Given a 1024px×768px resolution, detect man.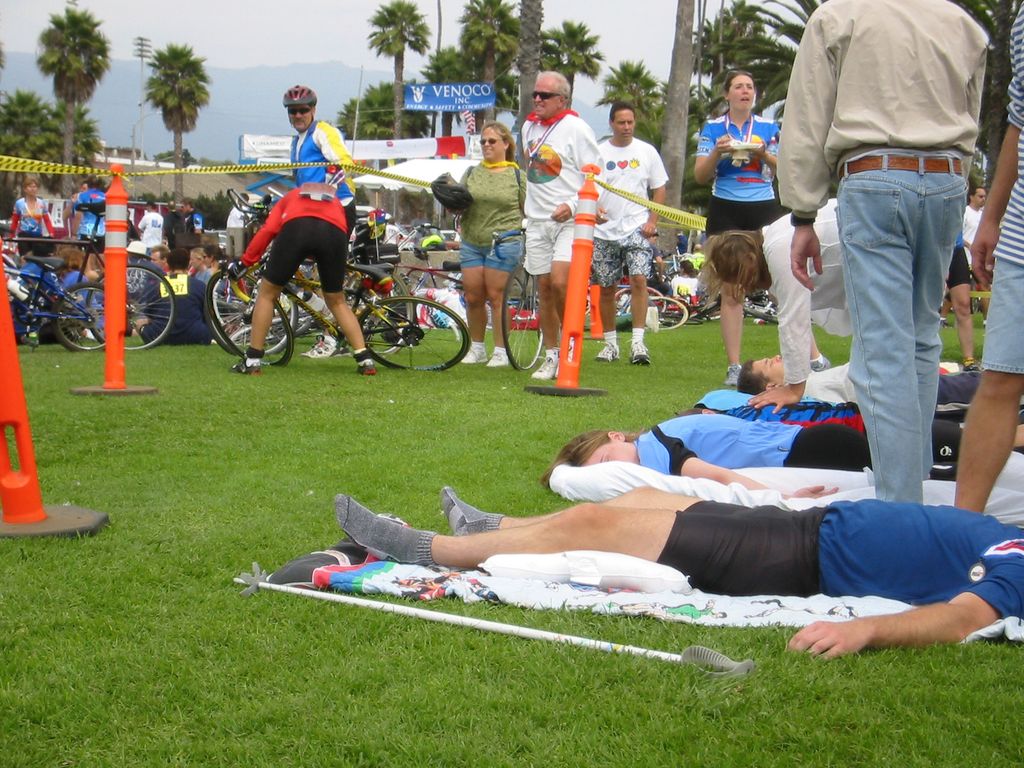
<box>595,95,670,361</box>.
